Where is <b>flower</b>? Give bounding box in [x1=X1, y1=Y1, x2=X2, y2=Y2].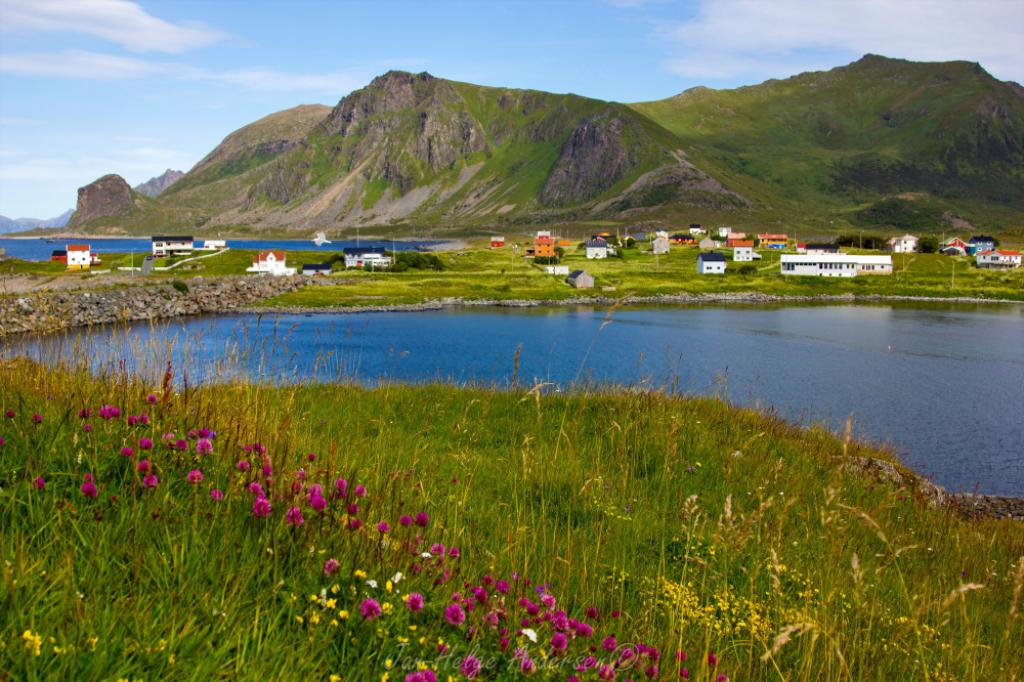
[x1=81, y1=421, x2=96, y2=434].
